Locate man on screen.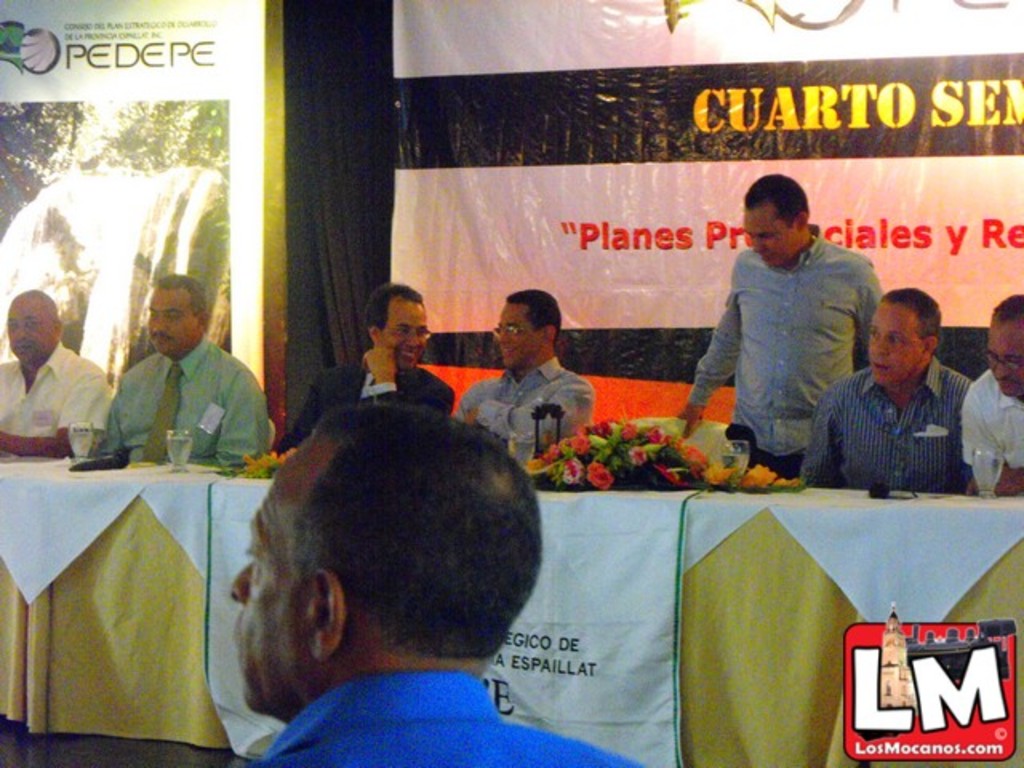
On screen at [797,285,989,507].
